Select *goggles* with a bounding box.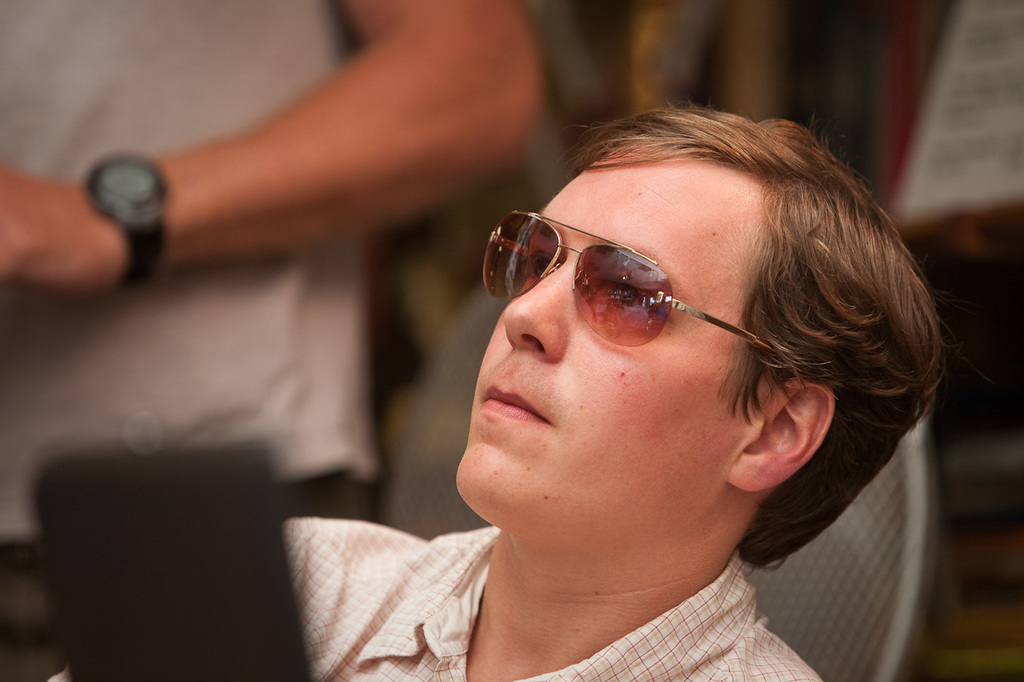
pyautogui.locateOnScreen(498, 207, 766, 365).
